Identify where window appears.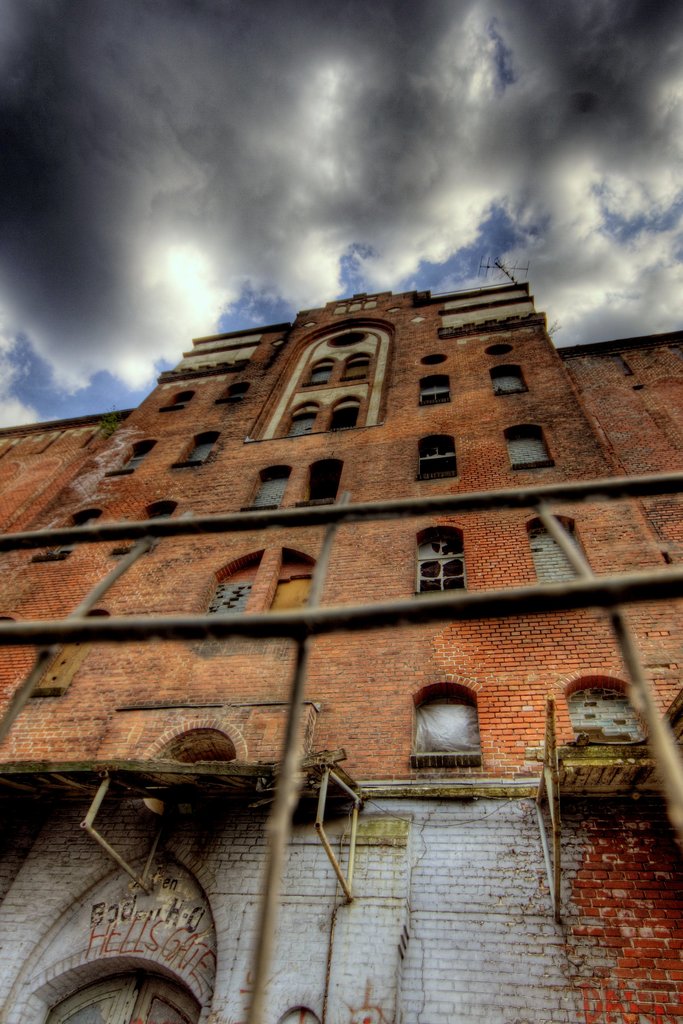
Appears at BBox(414, 681, 495, 782).
